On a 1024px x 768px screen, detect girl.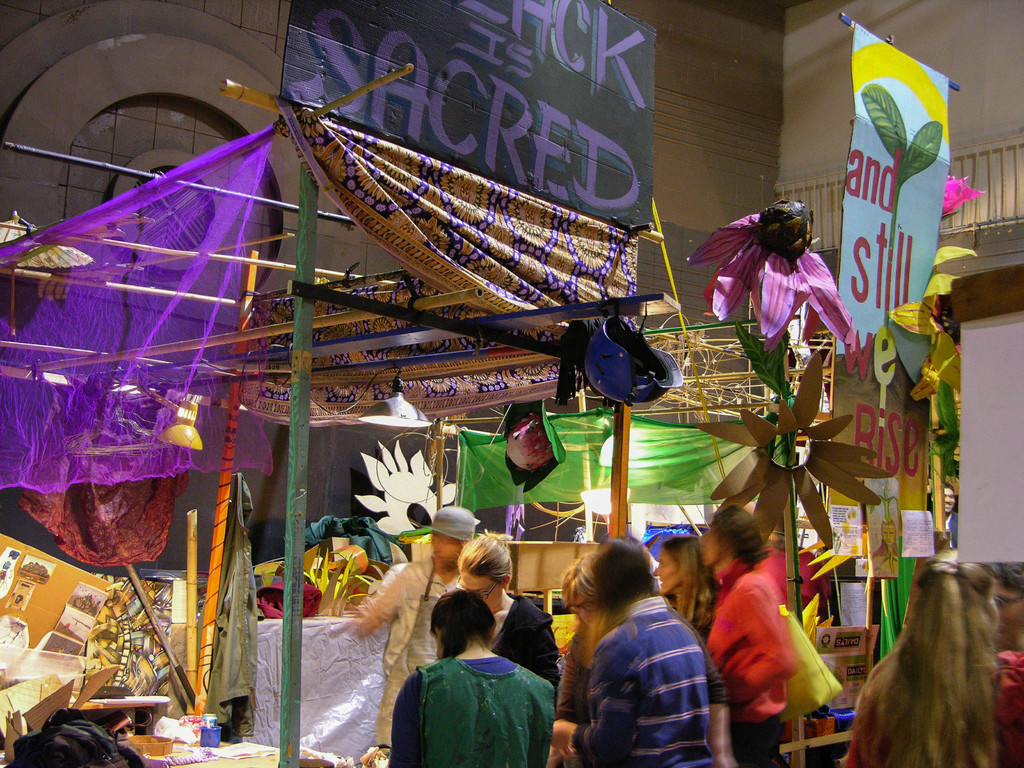
box=[387, 589, 558, 767].
